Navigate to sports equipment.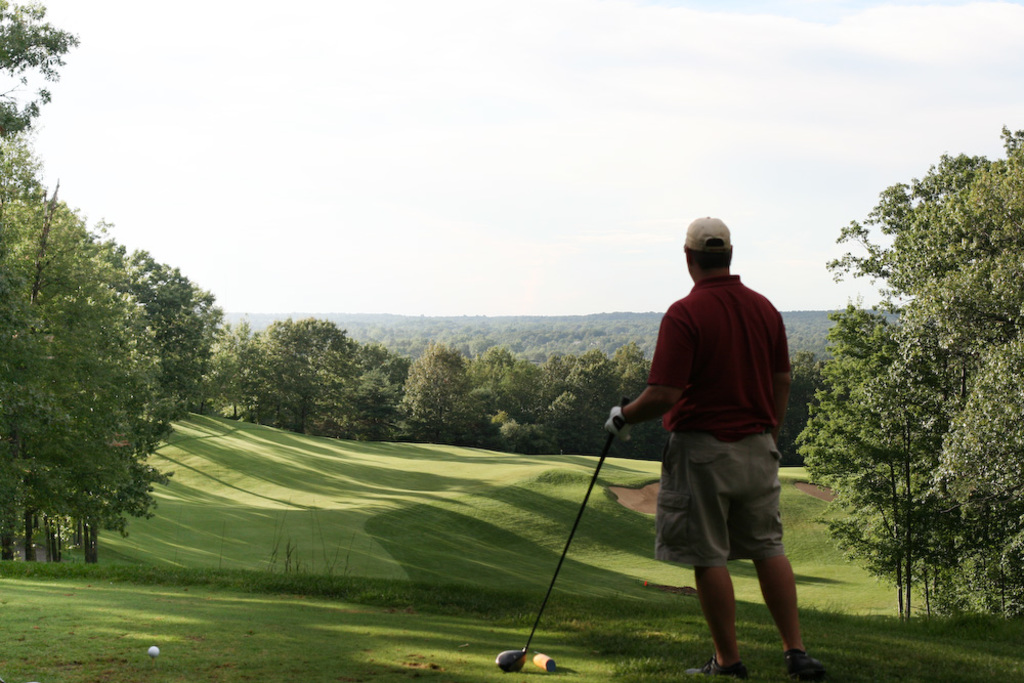
Navigation target: 689 659 764 682.
